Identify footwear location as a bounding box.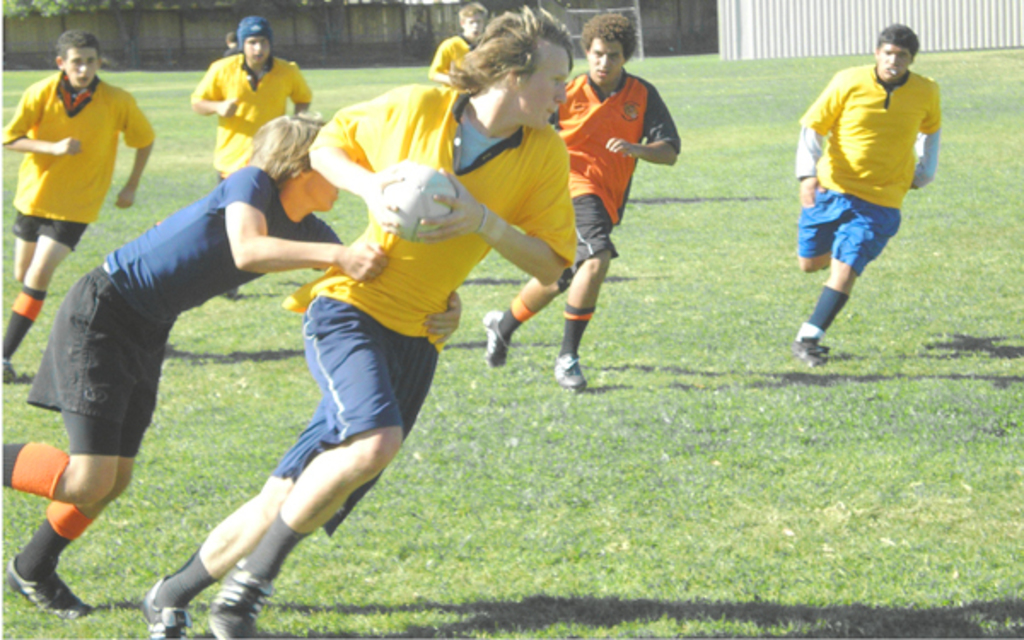
l=790, t=333, r=831, b=370.
